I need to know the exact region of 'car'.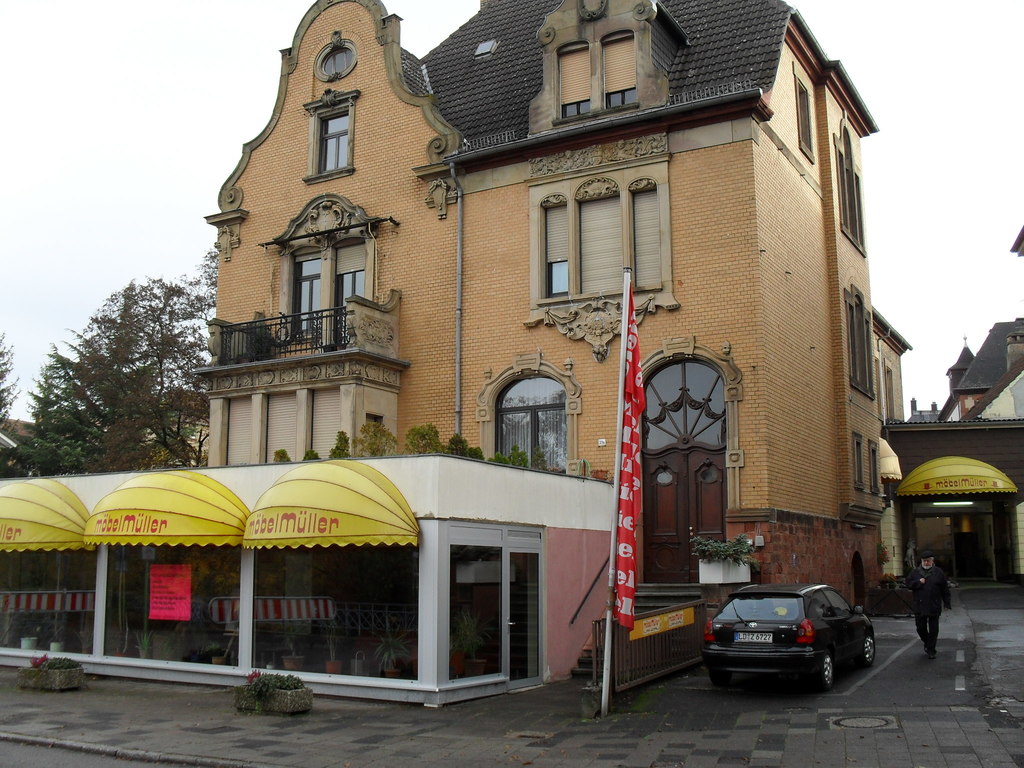
Region: 704:584:865:695.
